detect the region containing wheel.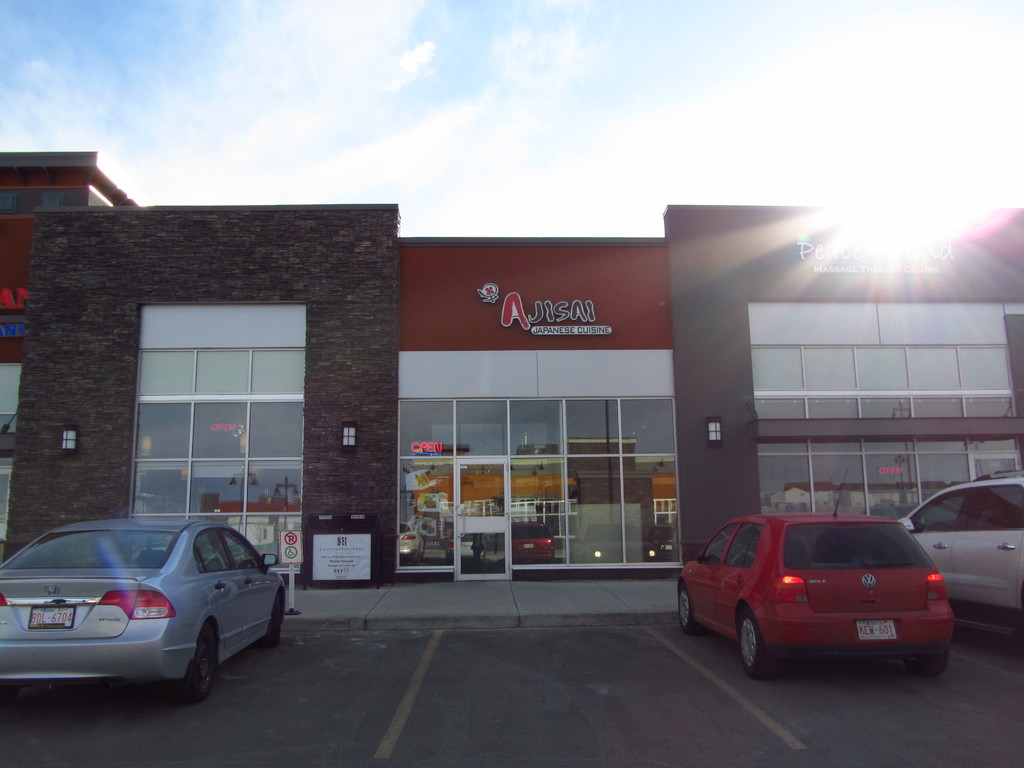
267 596 280 647.
